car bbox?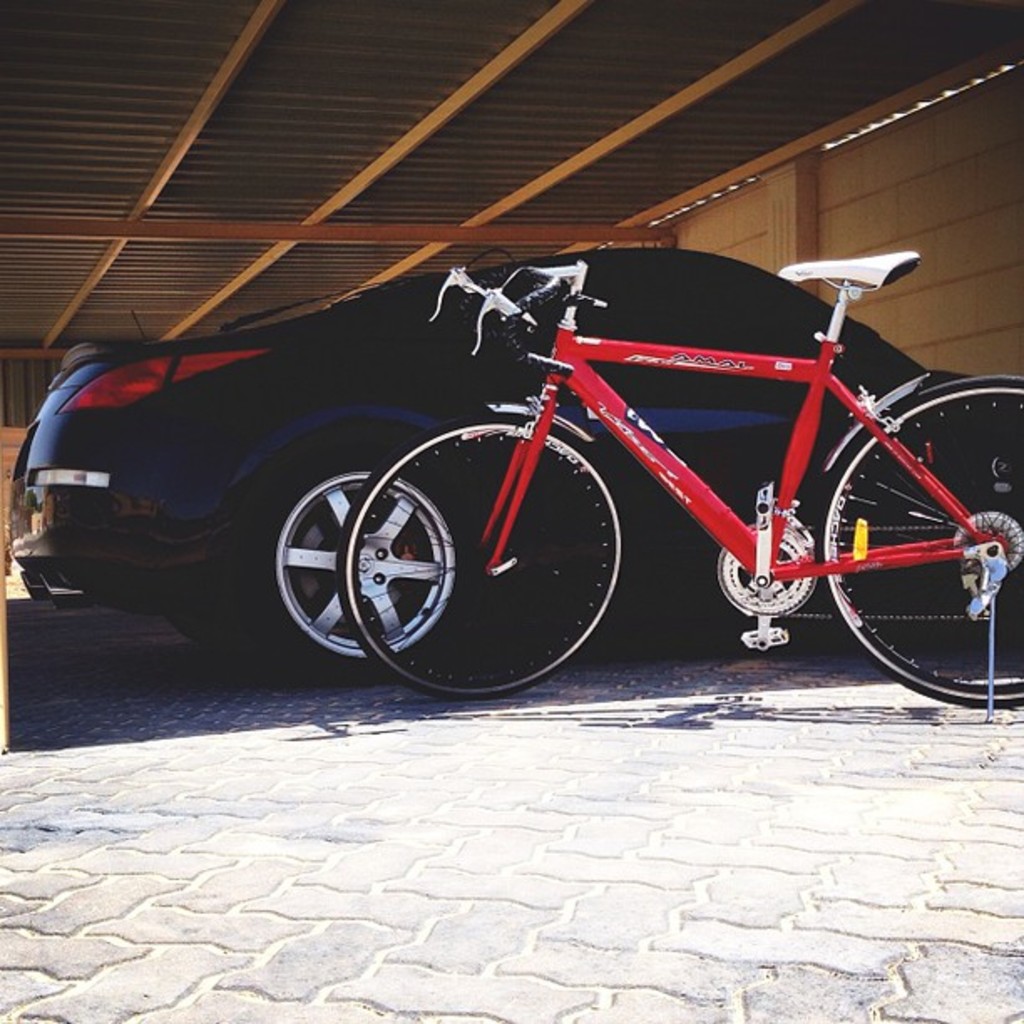
(8,246,1022,686)
